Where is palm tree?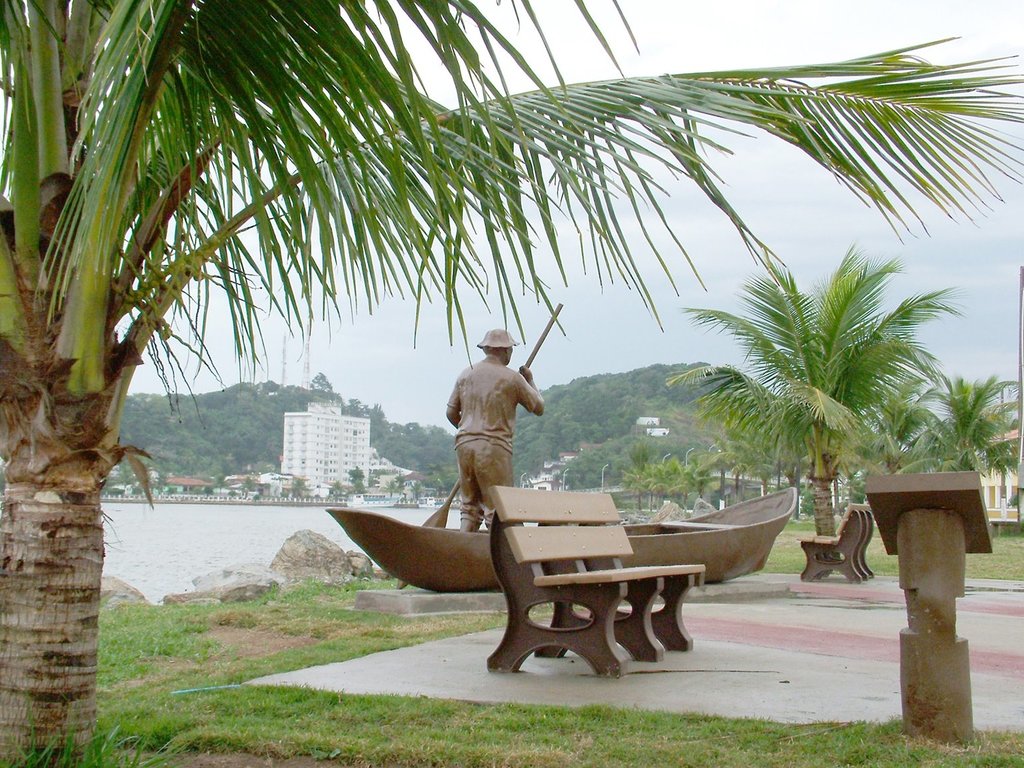
locate(212, 474, 235, 497).
